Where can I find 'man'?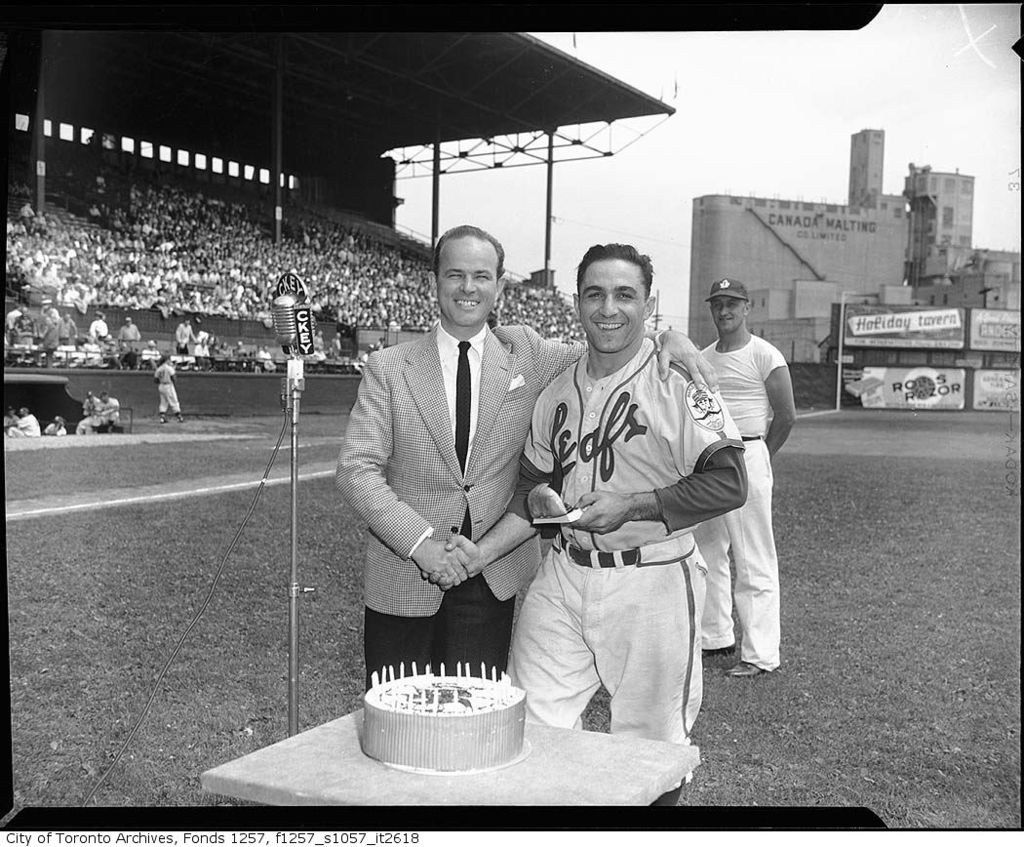
You can find it at <region>335, 220, 721, 690</region>.
